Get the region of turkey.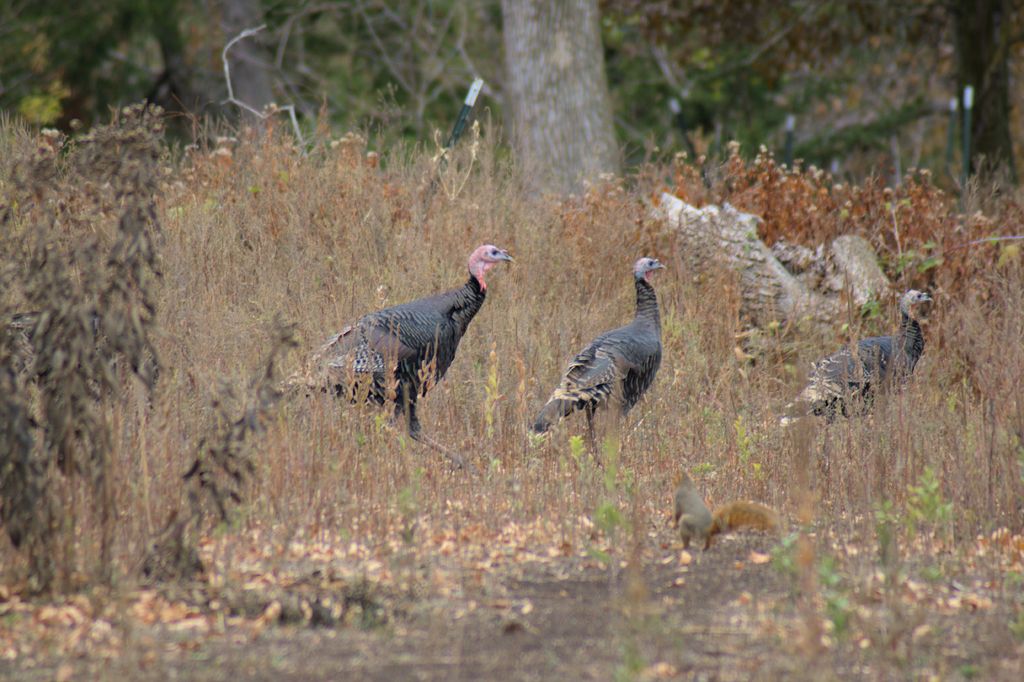
bbox=(273, 242, 518, 469).
